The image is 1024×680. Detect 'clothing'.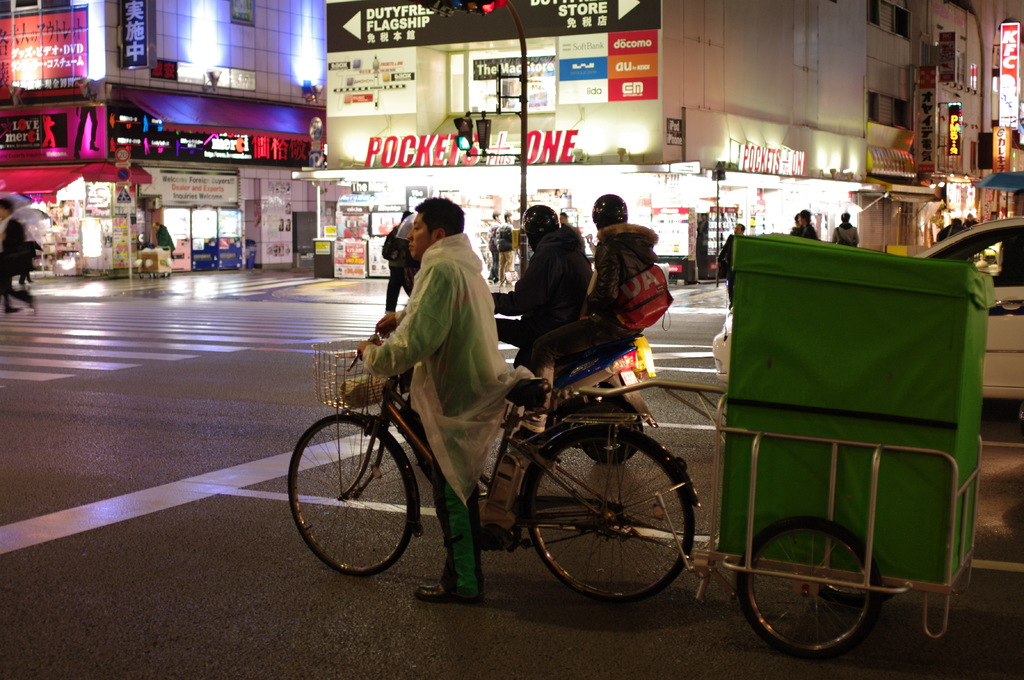
Detection: left=483, top=229, right=592, bottom=373.
